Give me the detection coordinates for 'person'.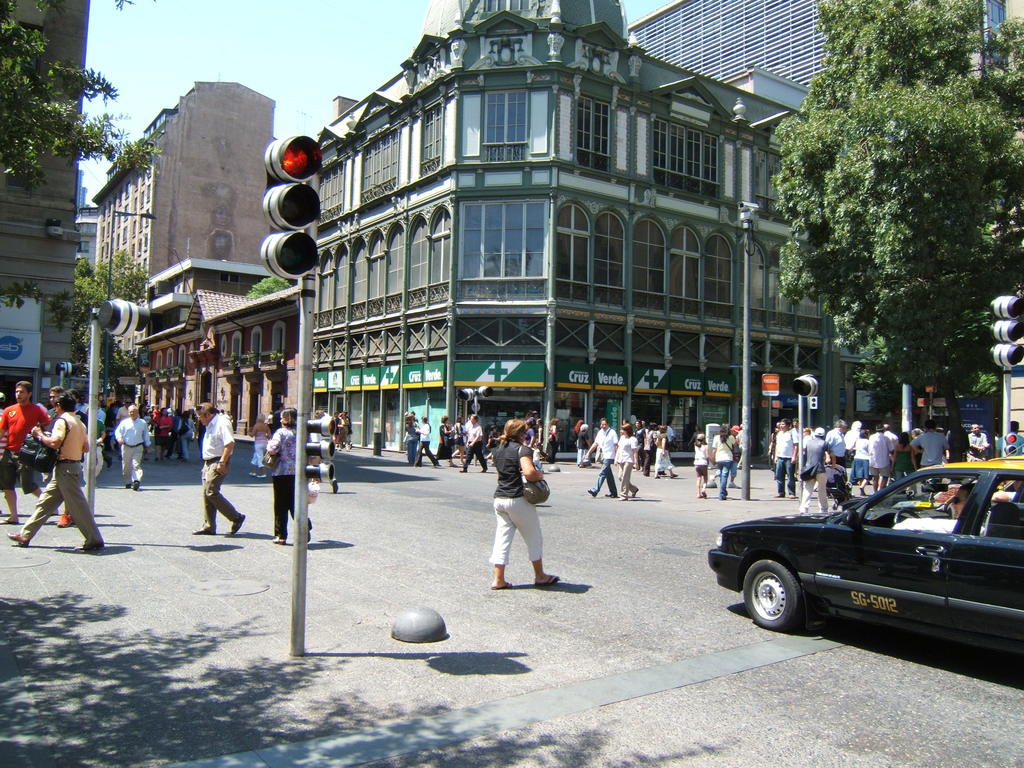
826,422,847,462.
